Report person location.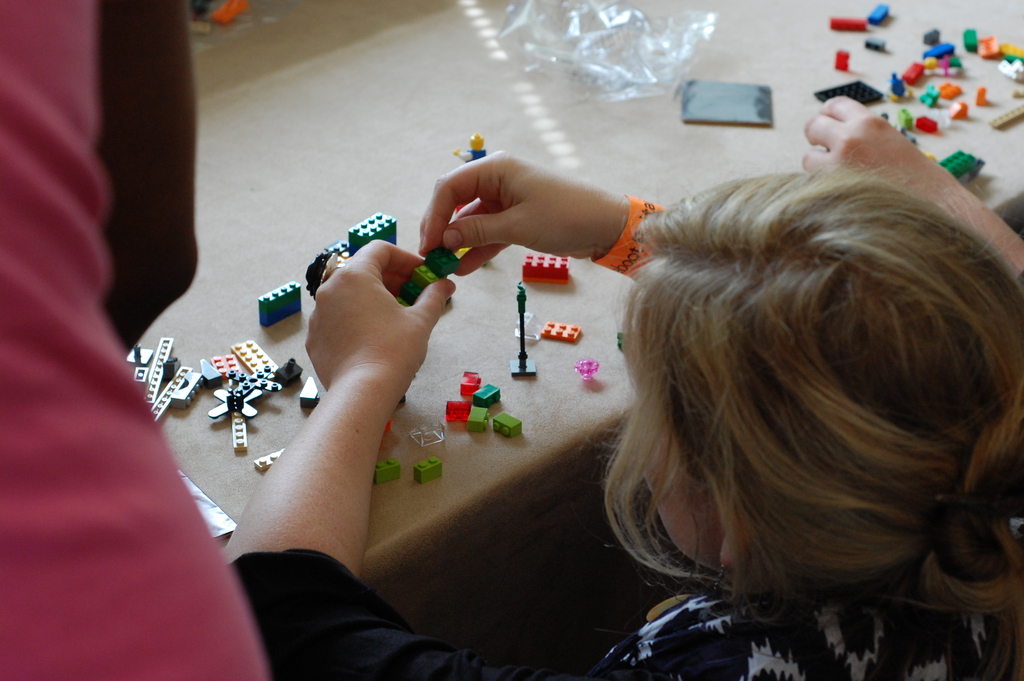
Report: box(781, 88, 1023, 290).
